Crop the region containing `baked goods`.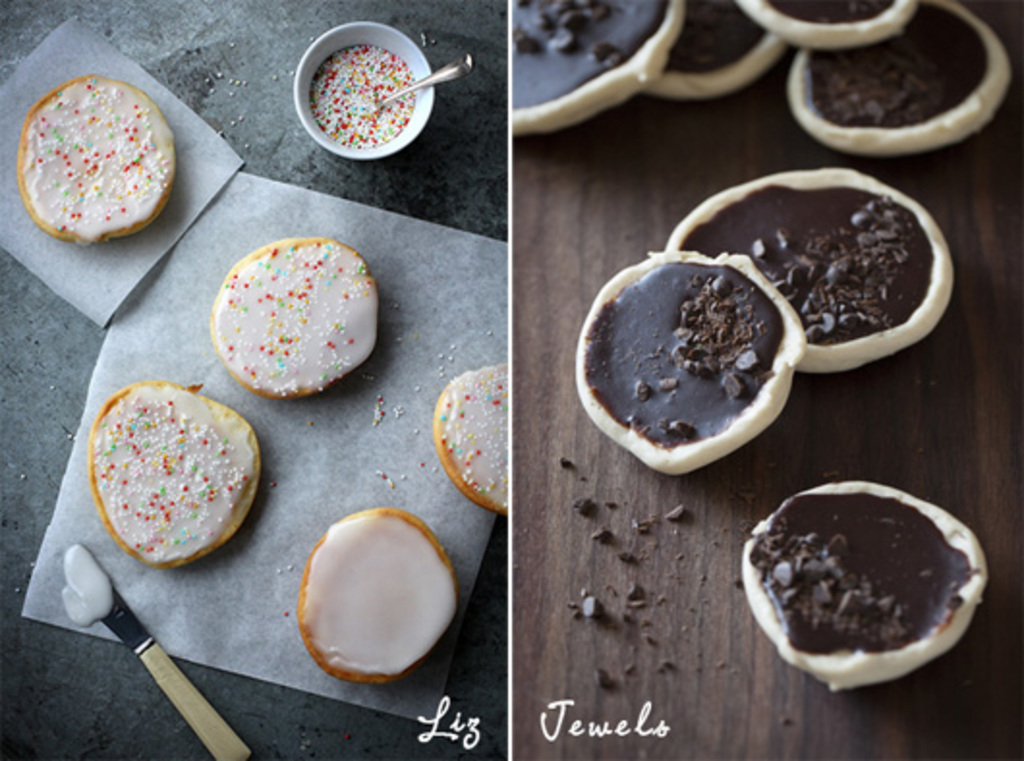
Crop region: detection(576, 249, 808, 477).
